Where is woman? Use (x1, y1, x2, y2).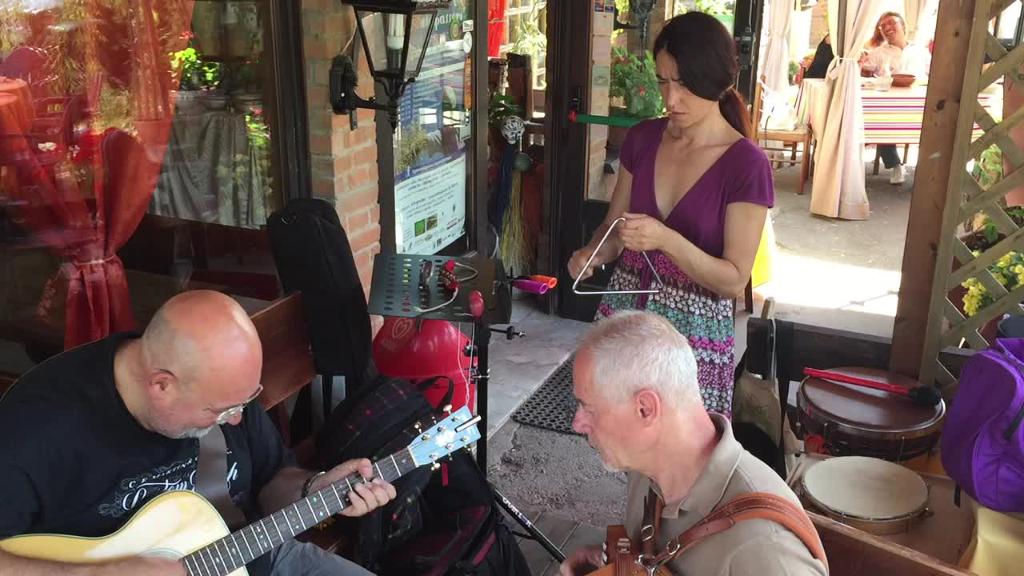
(576, 25, 788, 434).
